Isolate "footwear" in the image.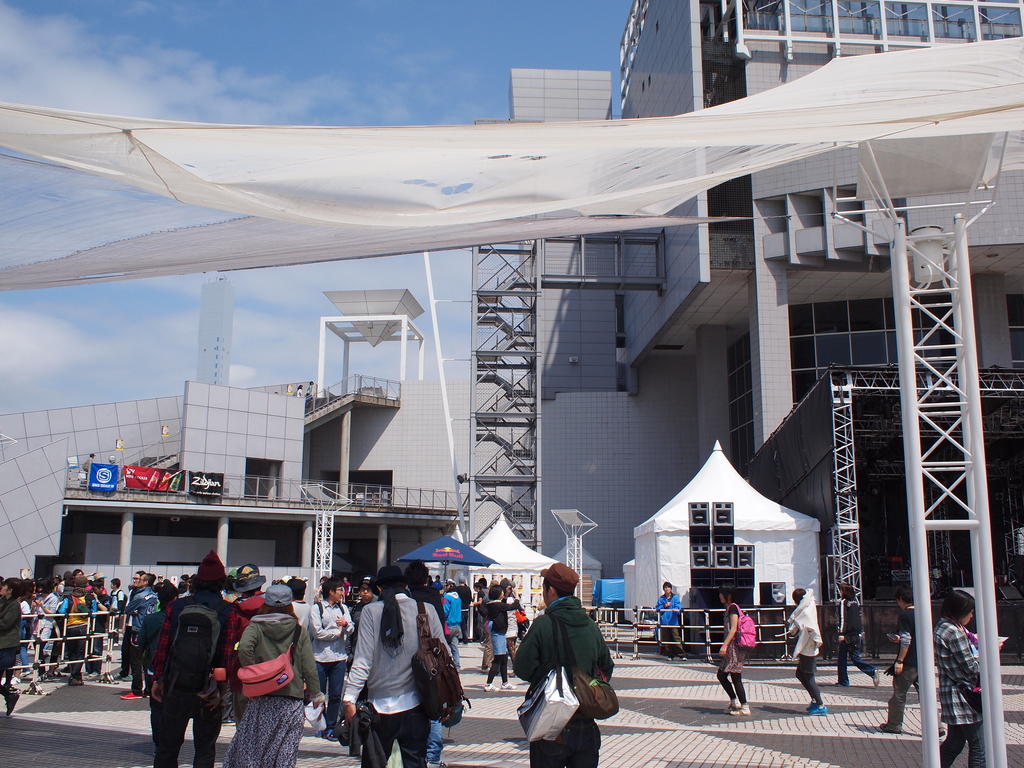
Isolated region: <region>0, 676, 8, 685</region>.
